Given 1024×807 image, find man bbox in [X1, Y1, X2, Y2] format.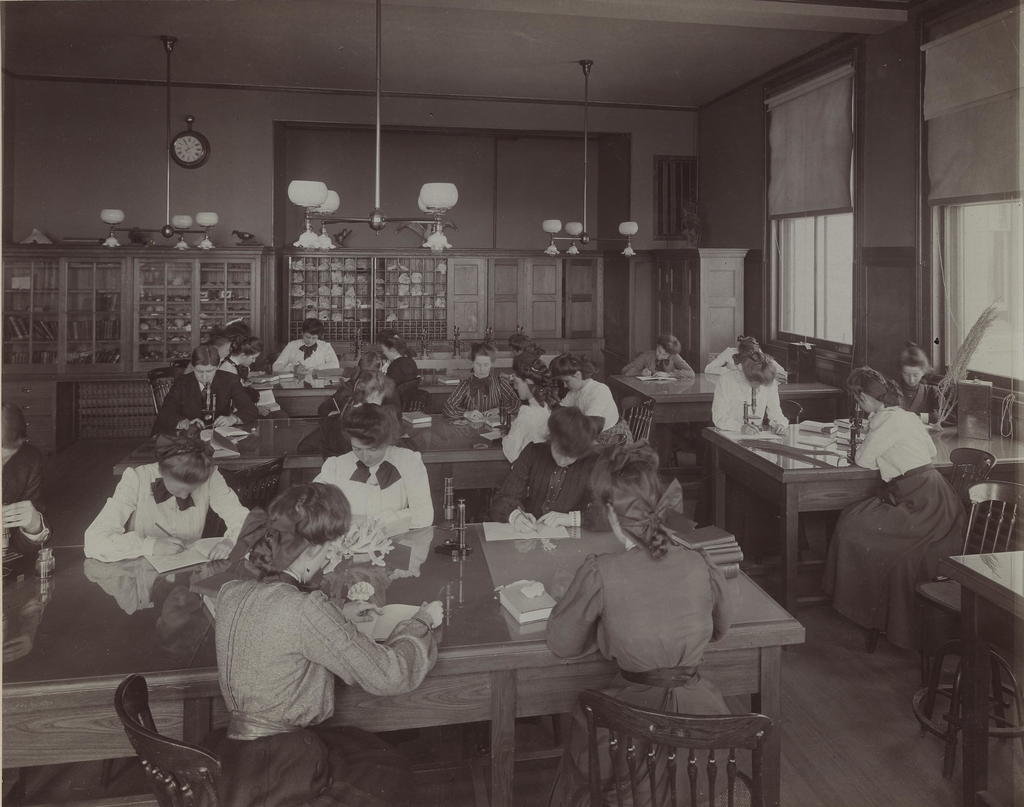
[269, 318, 348, 371].
